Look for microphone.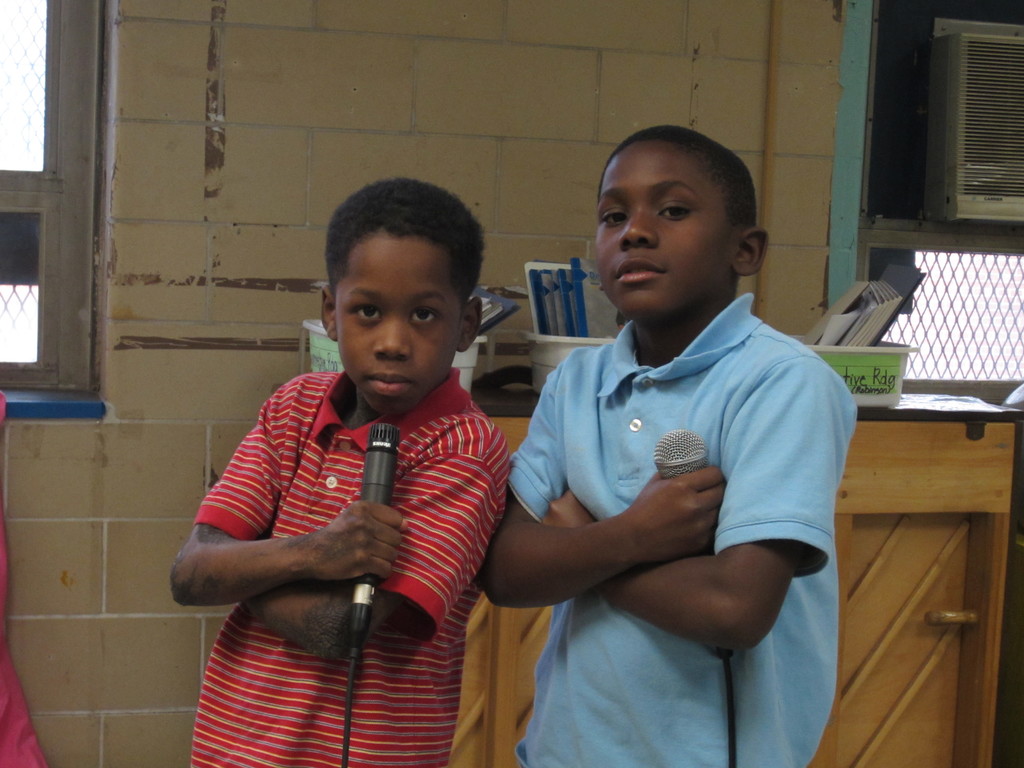
Found: (x1=653, y1=427, x2=733, y2=657).
